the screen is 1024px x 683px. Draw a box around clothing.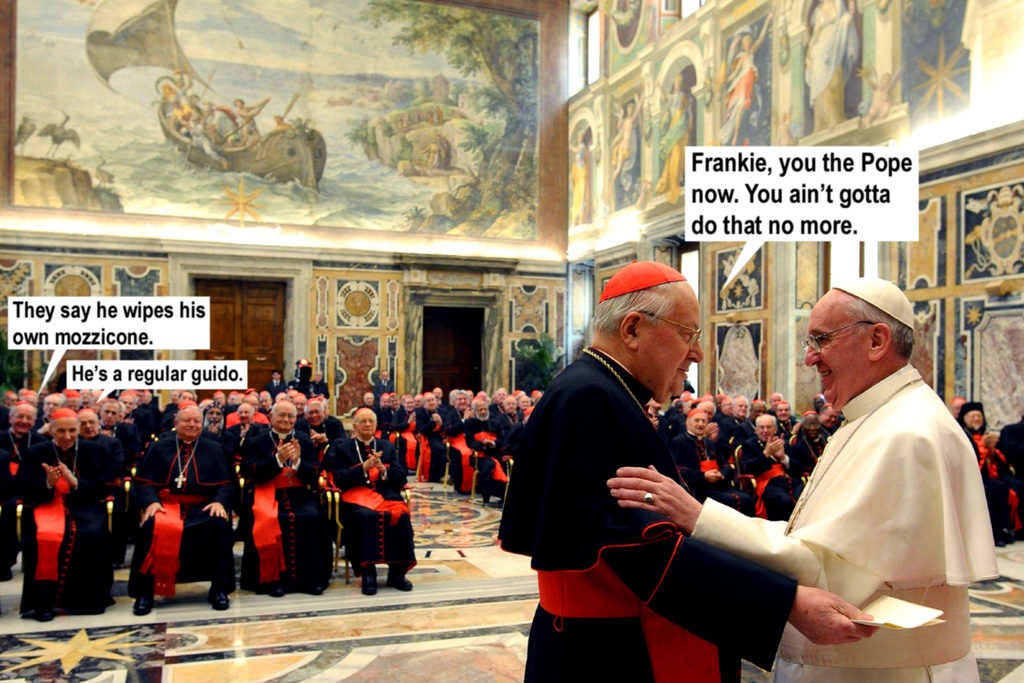
bbox=(132, 427, 232, 575).
